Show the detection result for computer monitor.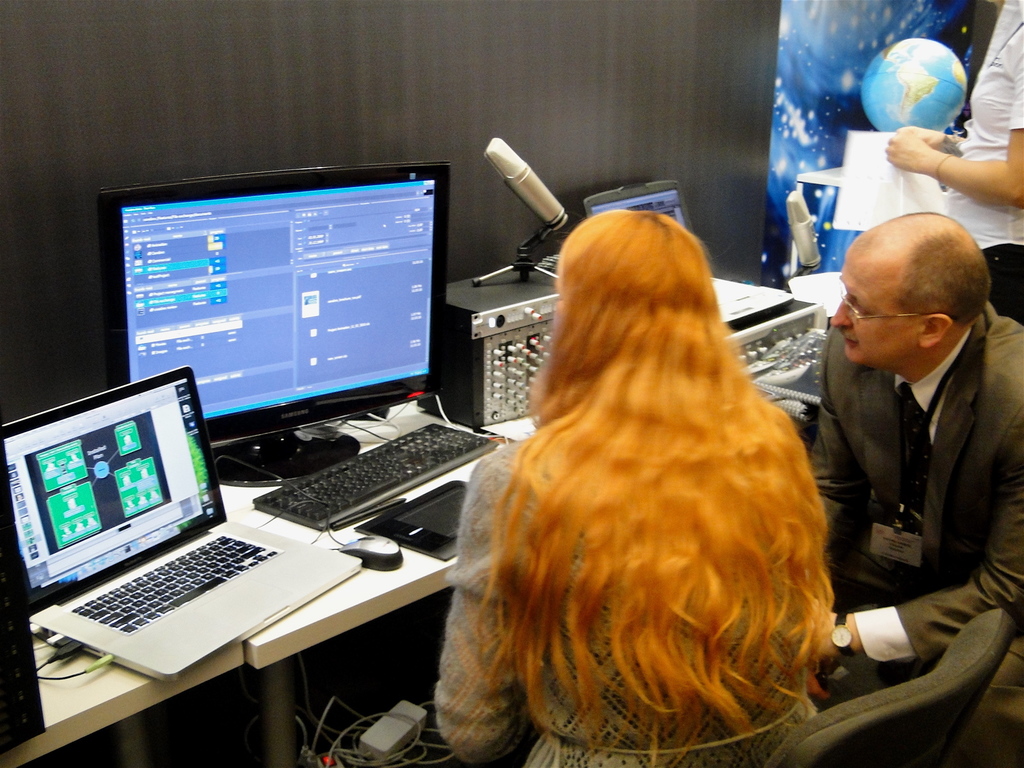
pyautogui.locateOnScreen(96, 147, 451, 491).
